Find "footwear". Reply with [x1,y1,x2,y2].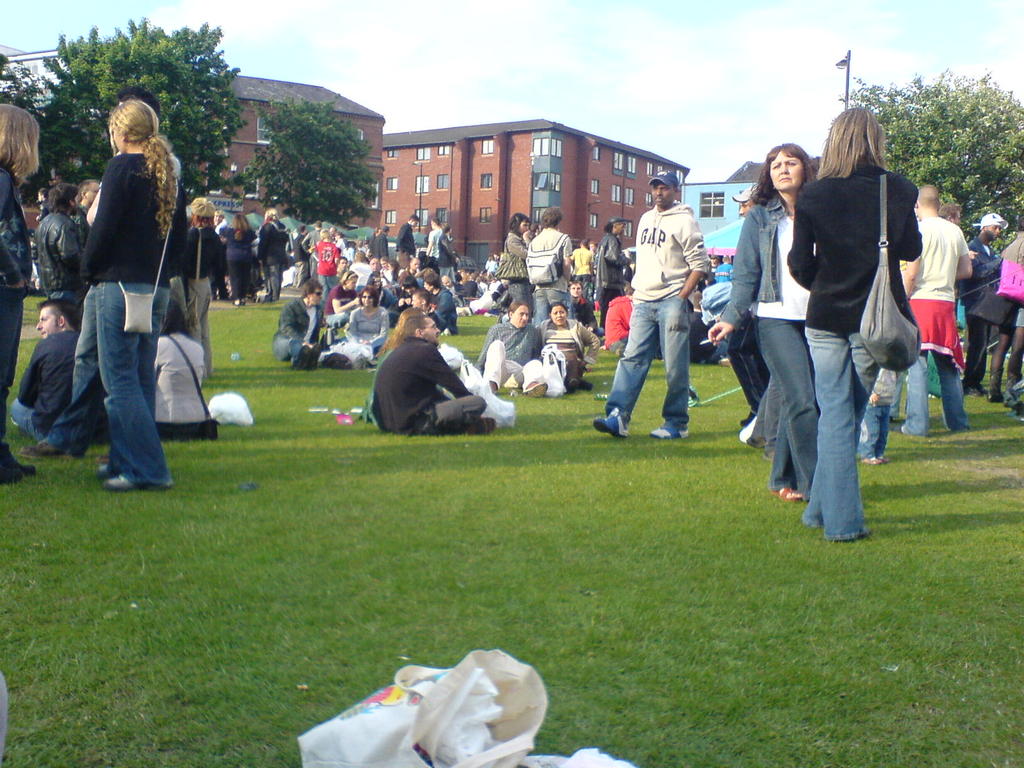
[100,472,134,495].
